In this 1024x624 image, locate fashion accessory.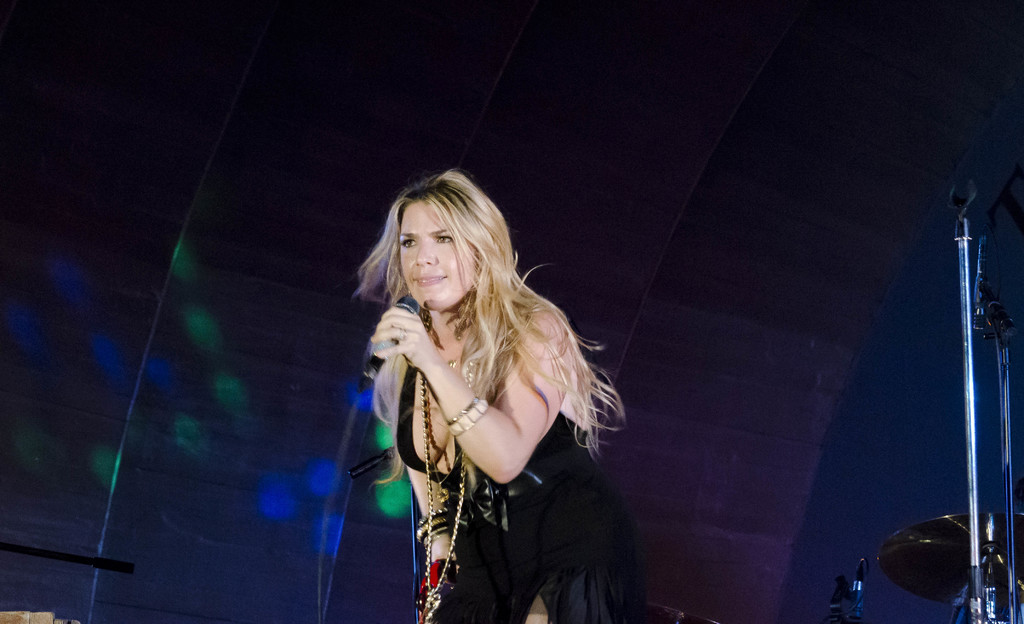
Bounding box: (left=417, top=512, right=453, bottom=537).
